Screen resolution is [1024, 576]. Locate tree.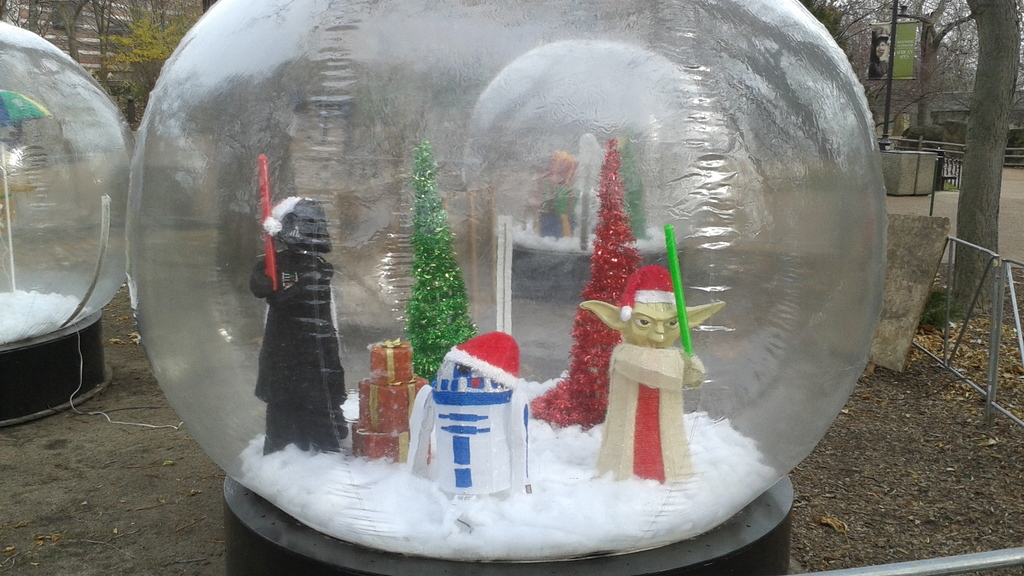
bbox=(789, 0, 854, 182).
